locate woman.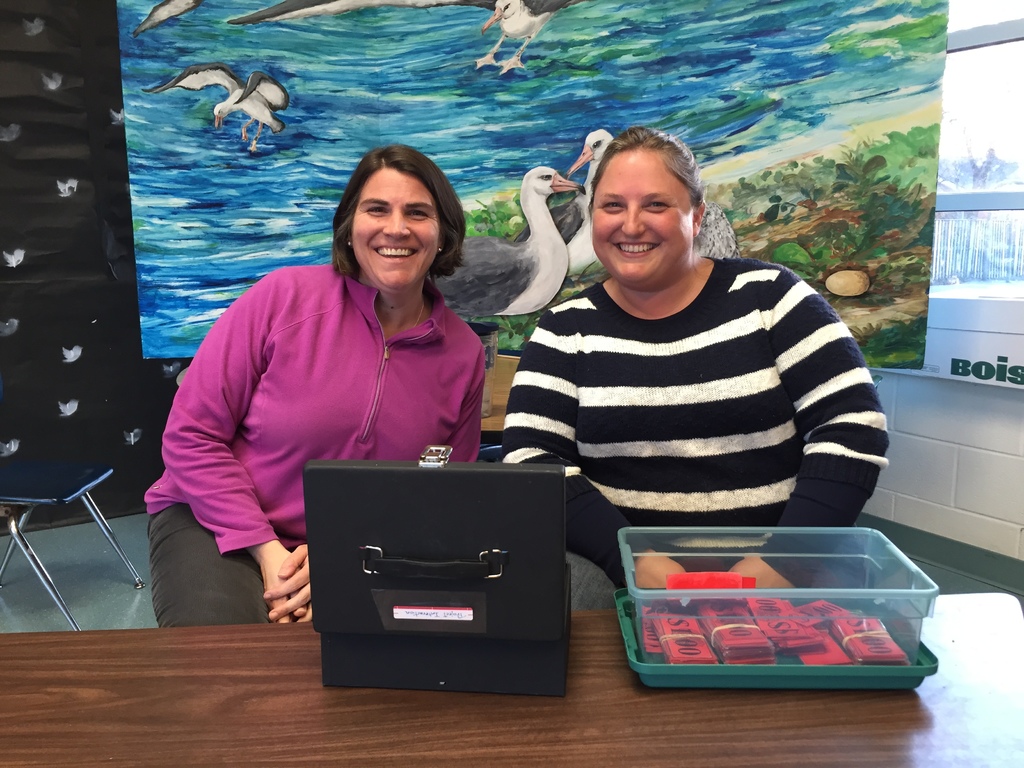
Bounding box: 172 145 498 625.
